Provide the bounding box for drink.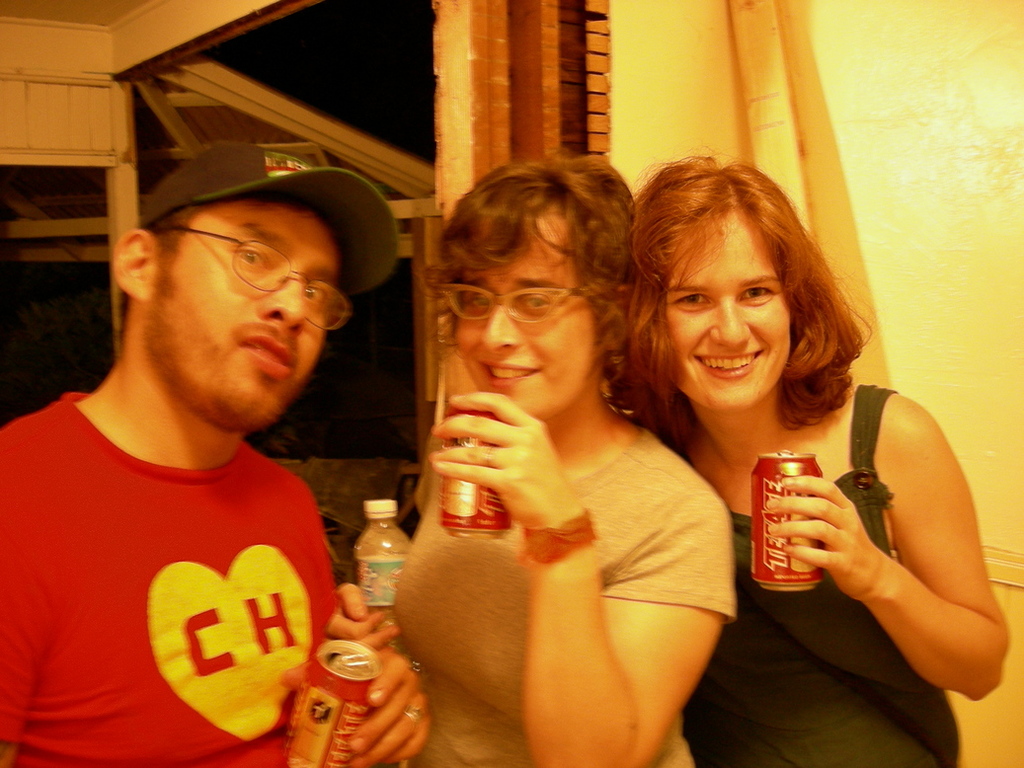
(355, 495, 412, 645).
